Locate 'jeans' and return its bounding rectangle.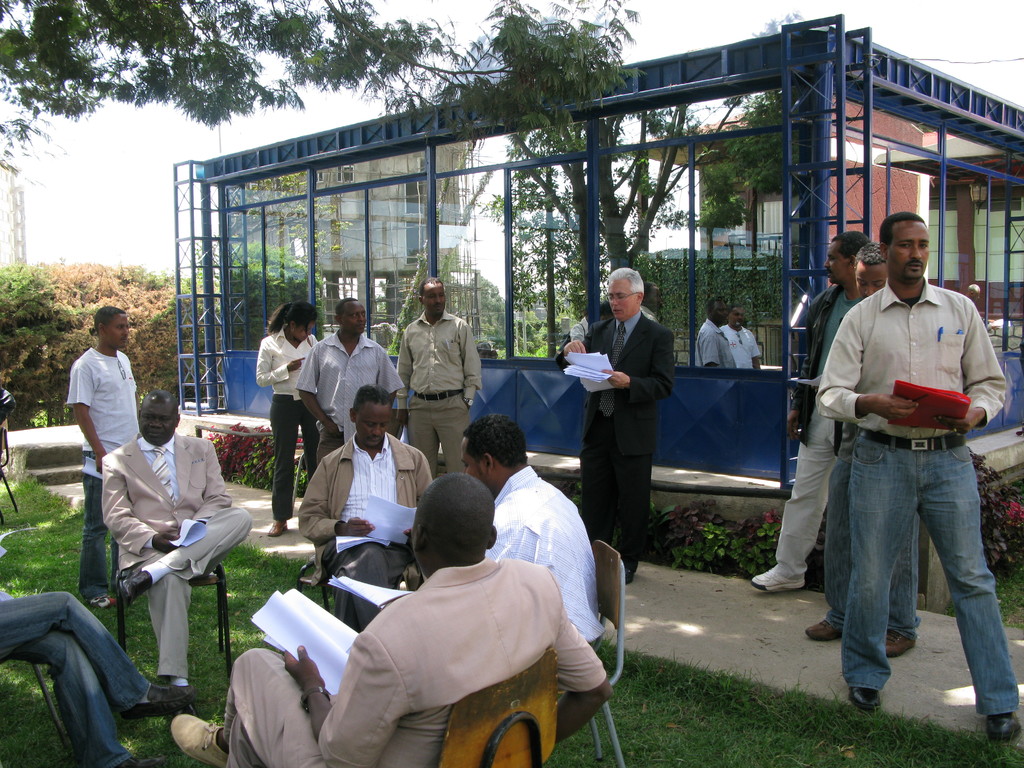
[841, 429, 1023, 721].
